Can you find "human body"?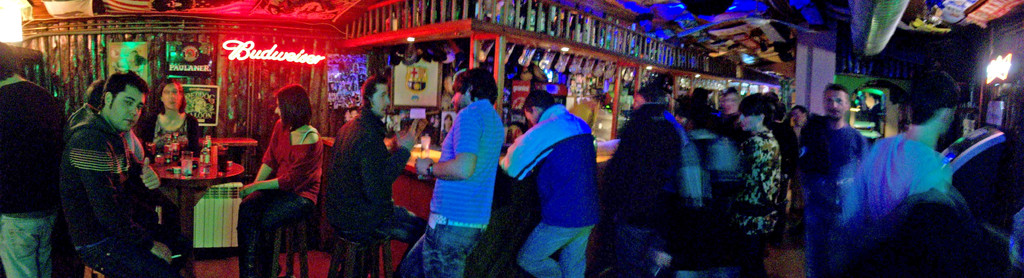
Yes, bounding box: <box>394,101,506,277</box>.
